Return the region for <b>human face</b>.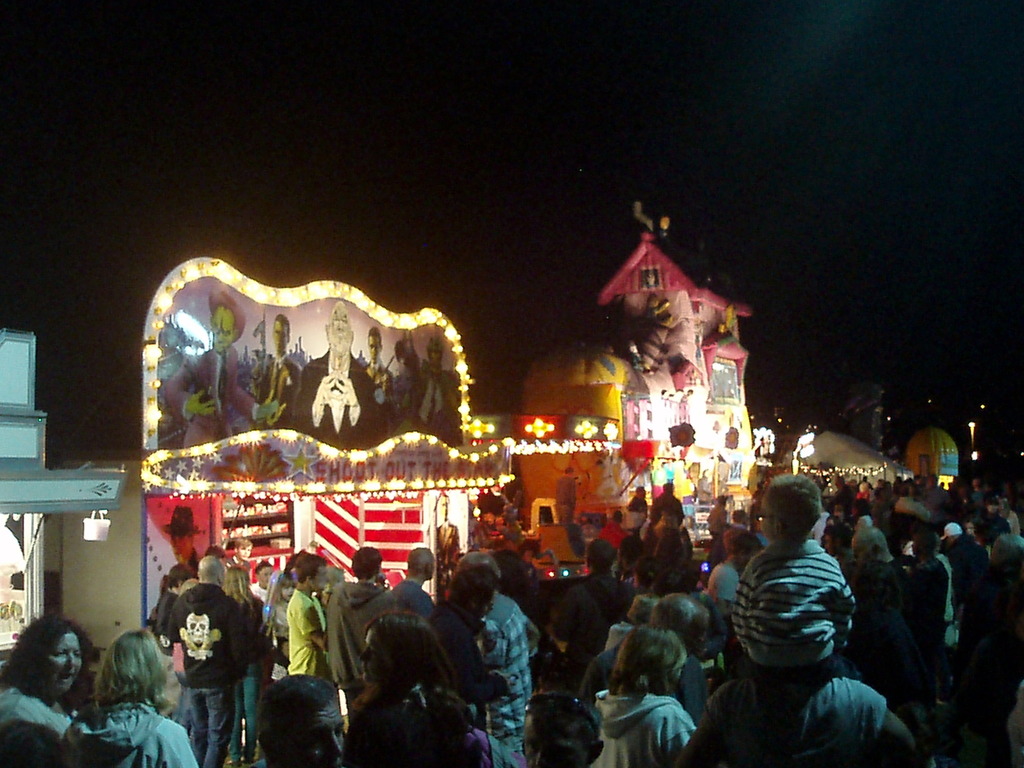
BBox(758, 499, 776, 539).
